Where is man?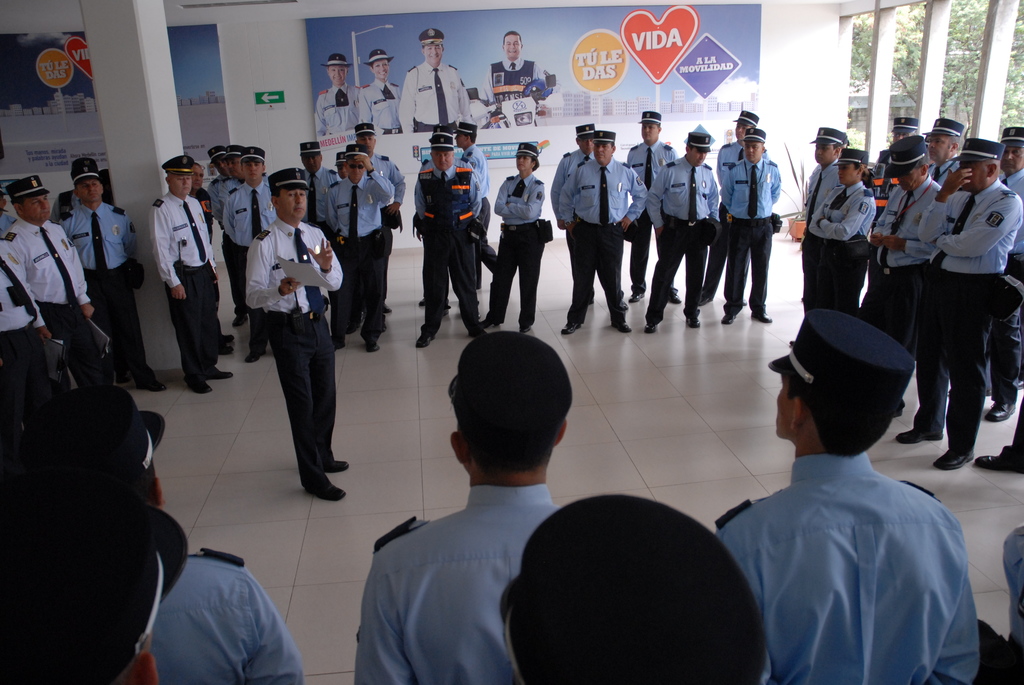
BBox(627, 107, 691, 313).
